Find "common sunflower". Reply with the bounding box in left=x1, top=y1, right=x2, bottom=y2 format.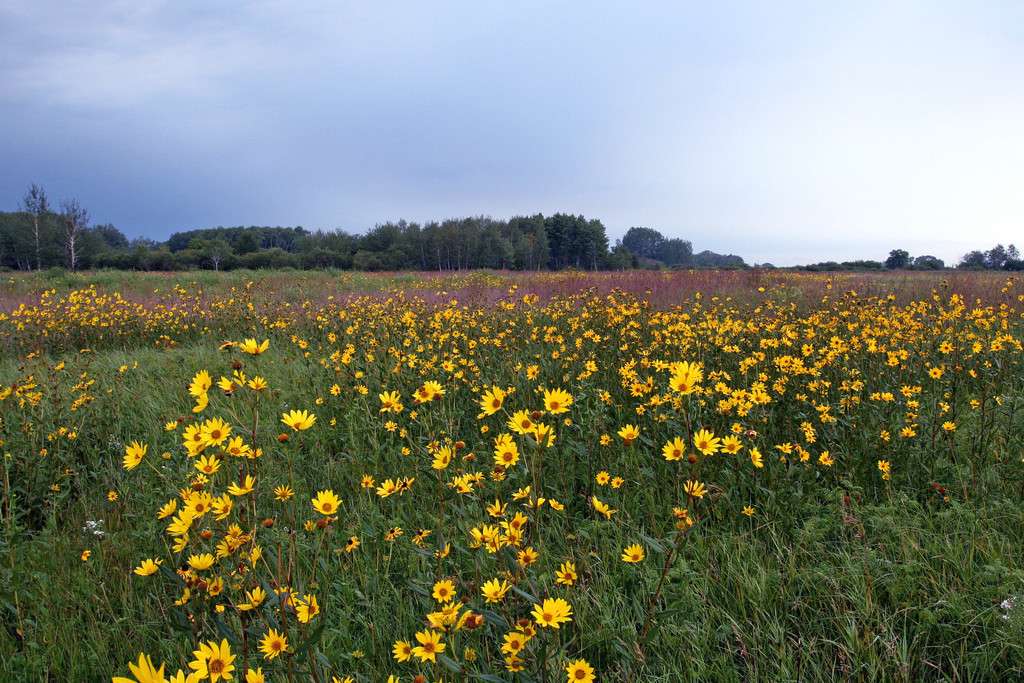
left=415, top=634, right=436, bottom=657.
